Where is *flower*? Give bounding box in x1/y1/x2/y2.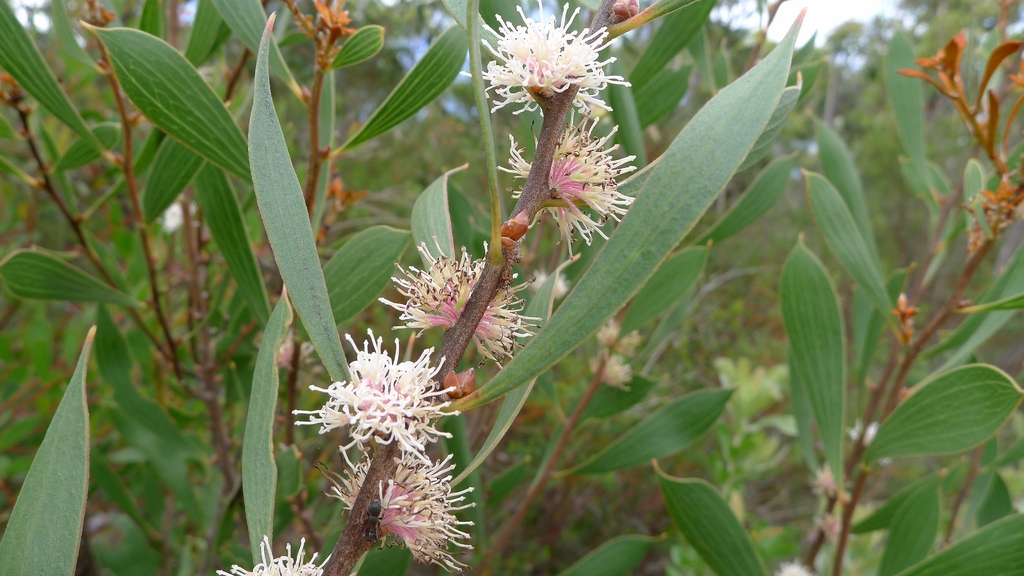
289/323/463/471.
